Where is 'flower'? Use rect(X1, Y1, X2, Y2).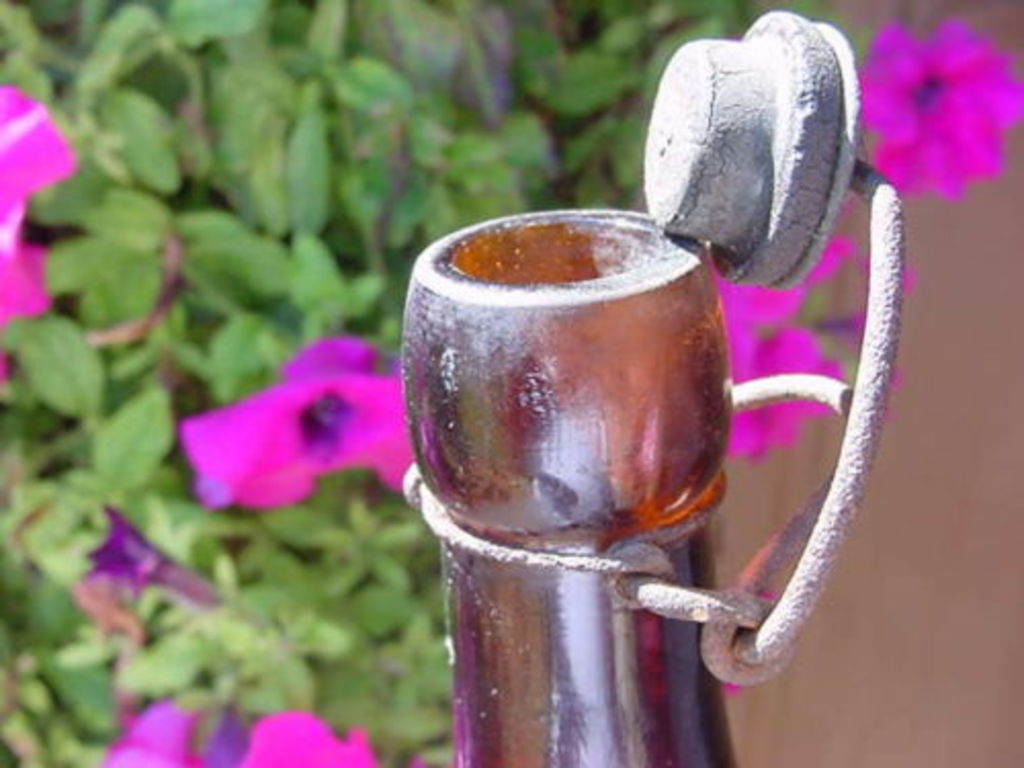
rect(0, 80, 70, 332).
